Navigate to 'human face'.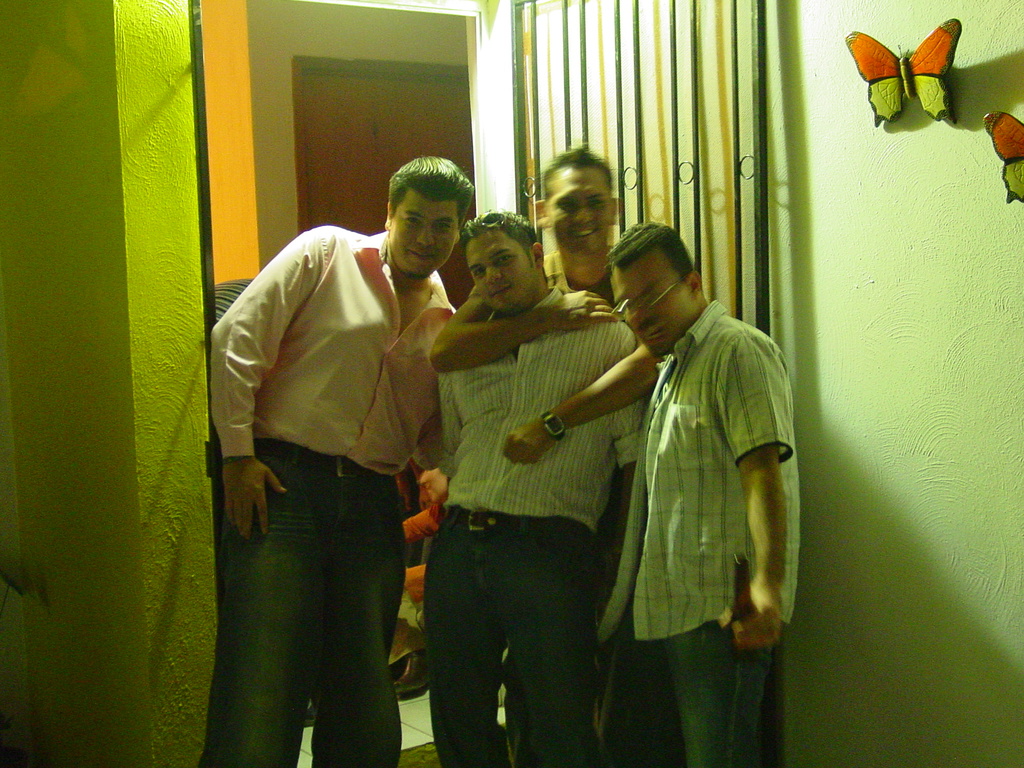
Navigation target: Rect(464, 232, 534, 312).
